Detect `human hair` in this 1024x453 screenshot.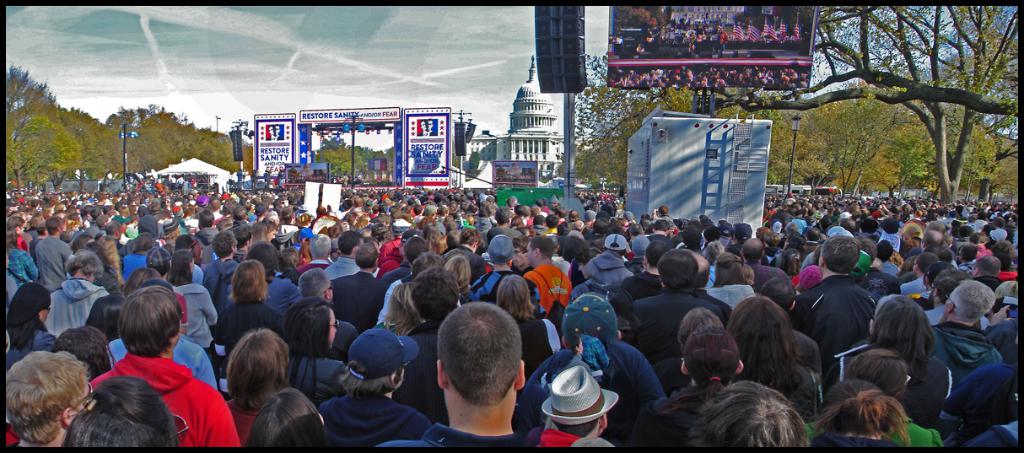
Detection: 225,328,290,412.
